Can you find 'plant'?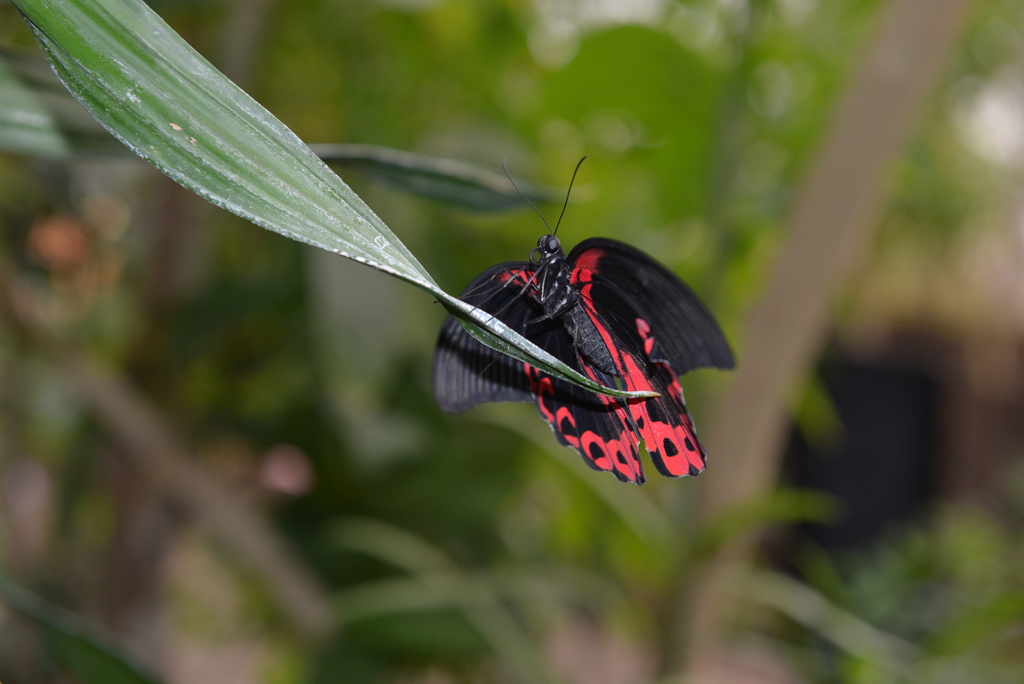
Yes, bounding box: <box>0,0,1023,683</box>.
